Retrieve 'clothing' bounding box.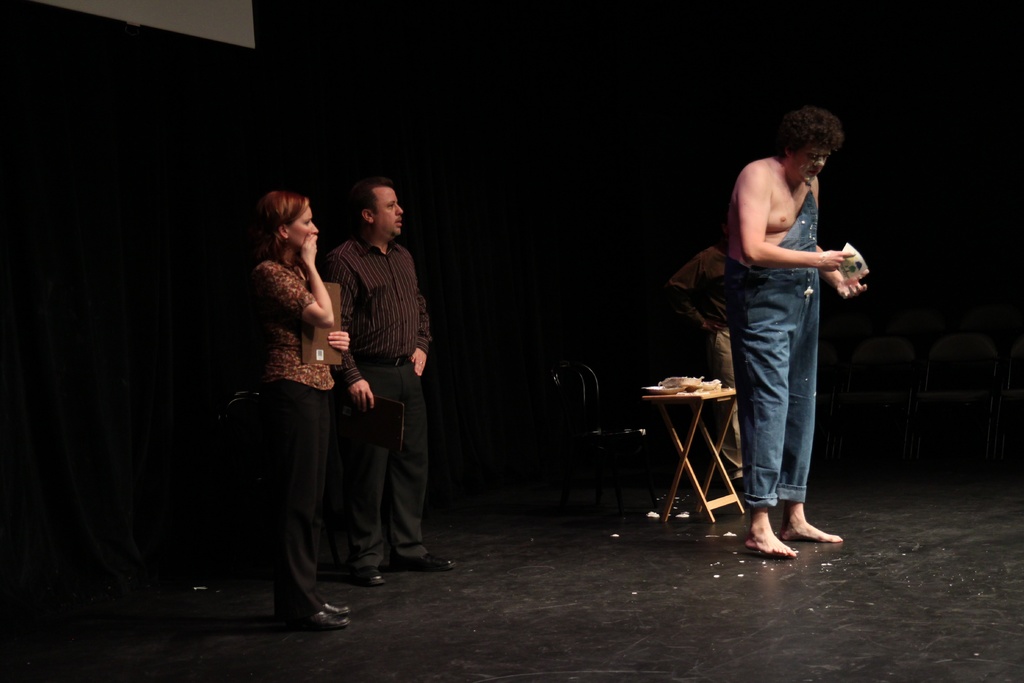
Bounding box: [x1=321, y1=236, x2=435, y2=562].
